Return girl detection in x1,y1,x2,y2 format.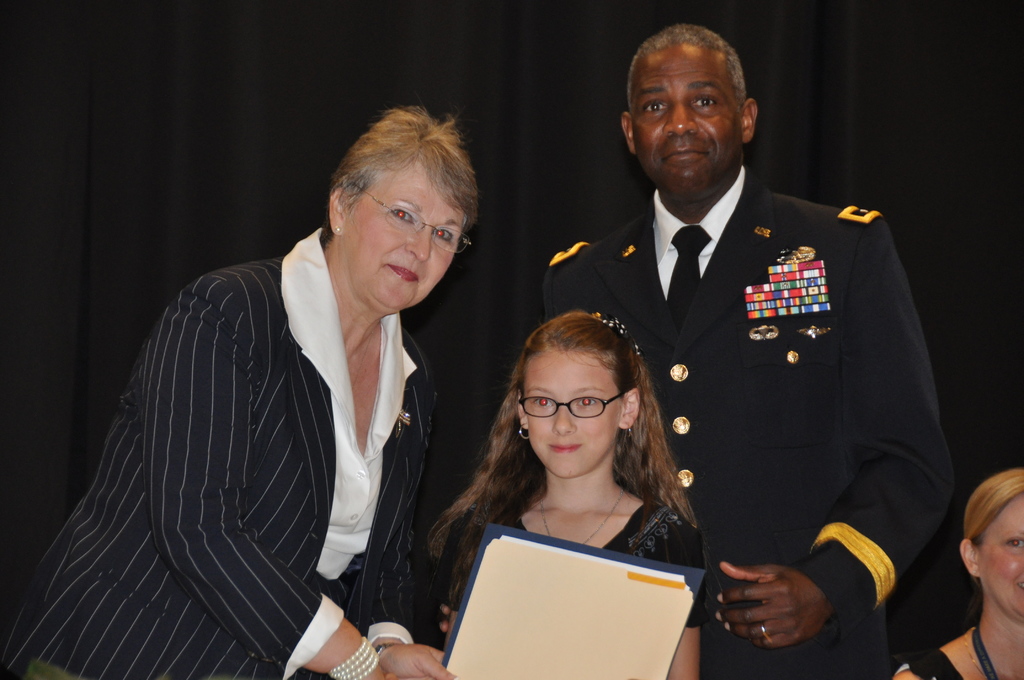
431,318,714,679.
